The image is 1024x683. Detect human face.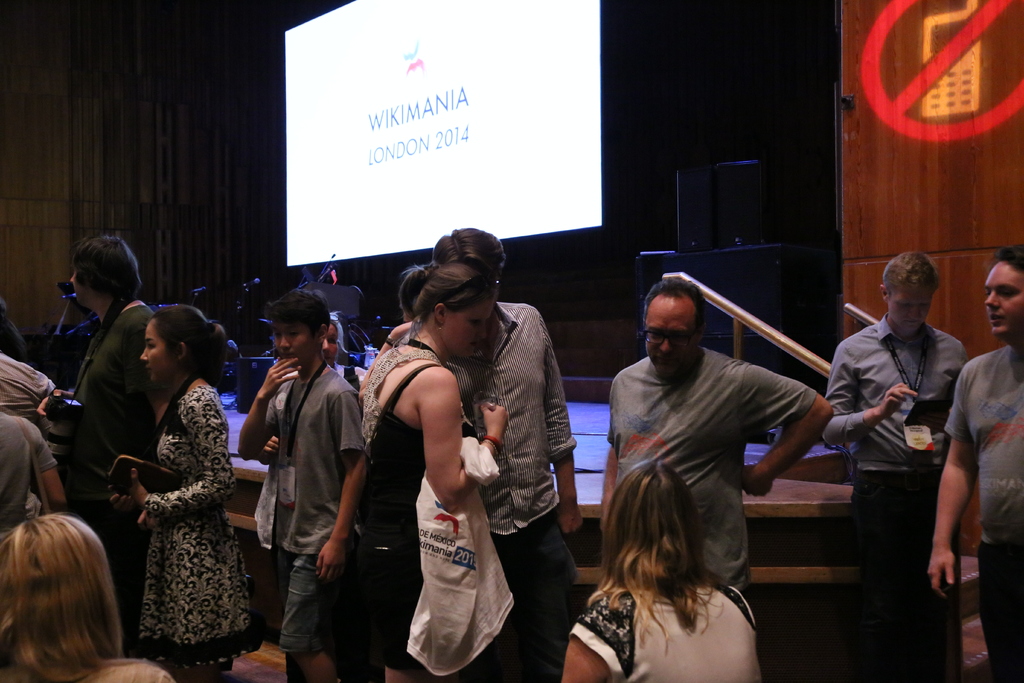
Detection: l=273, t=322, r=320, b=365.
